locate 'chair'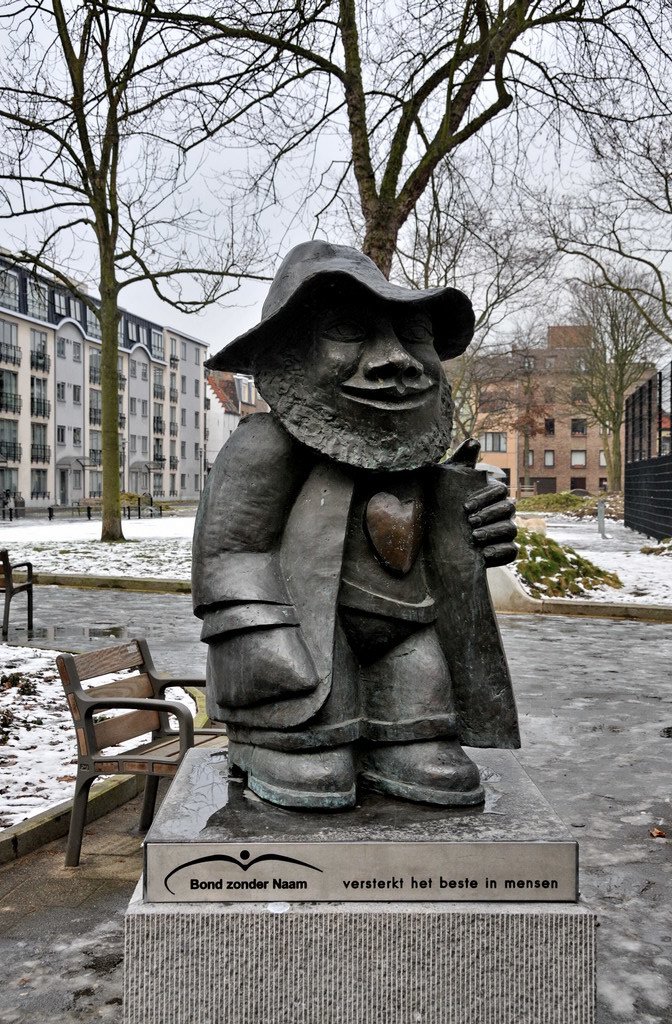
38, 643, 208, 864
